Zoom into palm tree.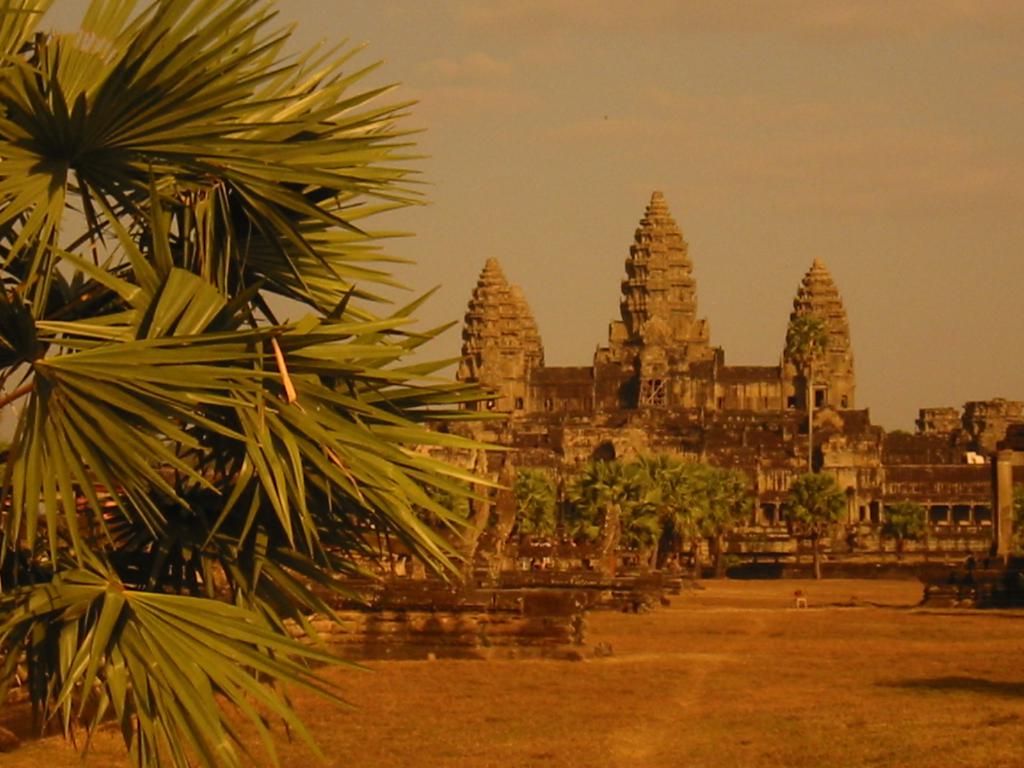
Zoom target: bbox(568, 437, 627, 556).
